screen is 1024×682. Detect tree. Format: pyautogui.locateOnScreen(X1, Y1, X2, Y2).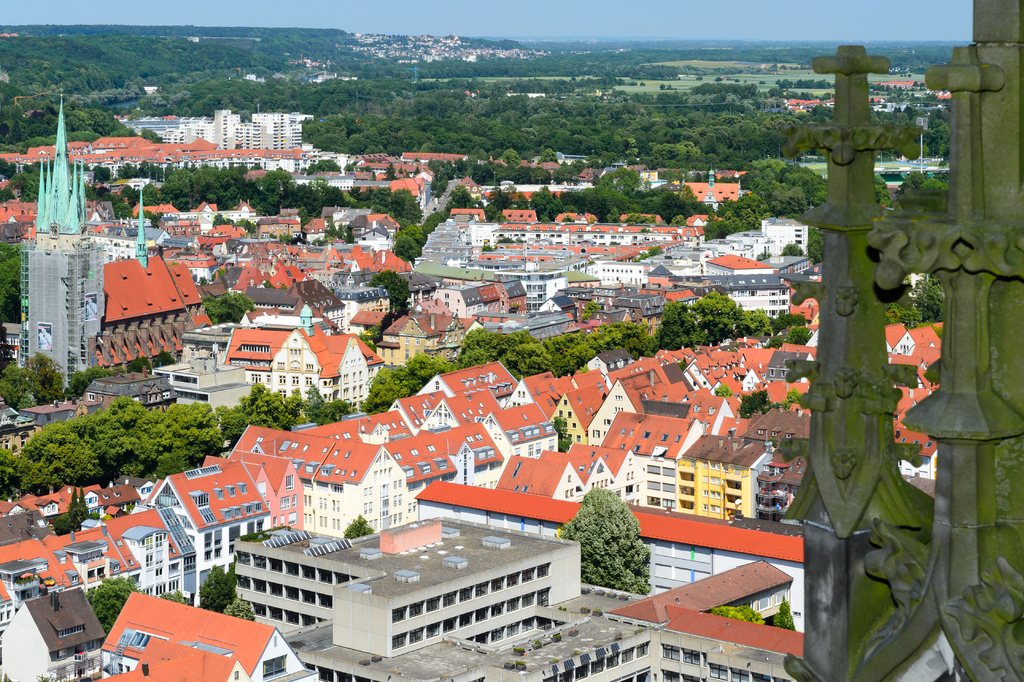
pyautogui.locateOnScreen(886, 299, 921, 329).
